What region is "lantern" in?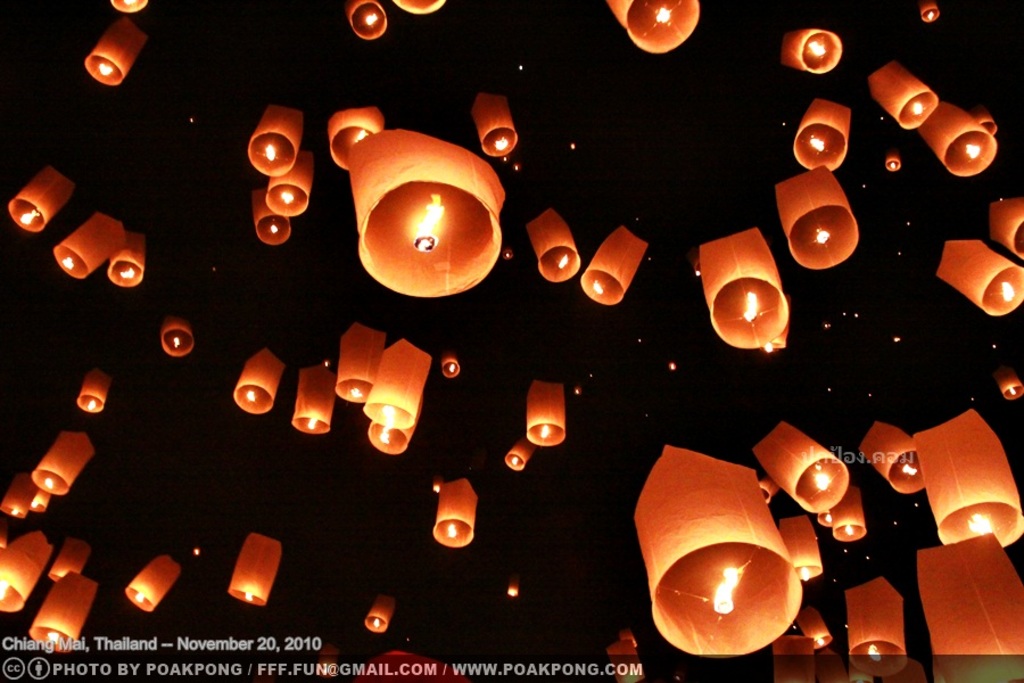
box(363, 596, 394, 632).
